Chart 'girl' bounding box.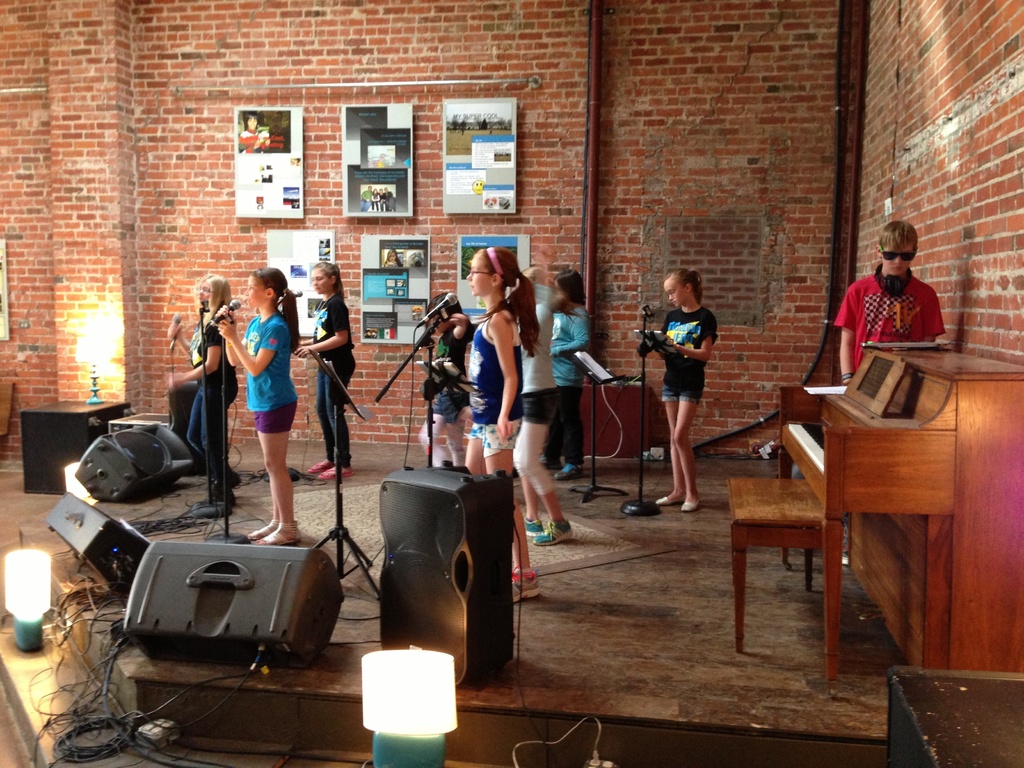
Charted: (left=643, top=270, right=717, bottom=512).
